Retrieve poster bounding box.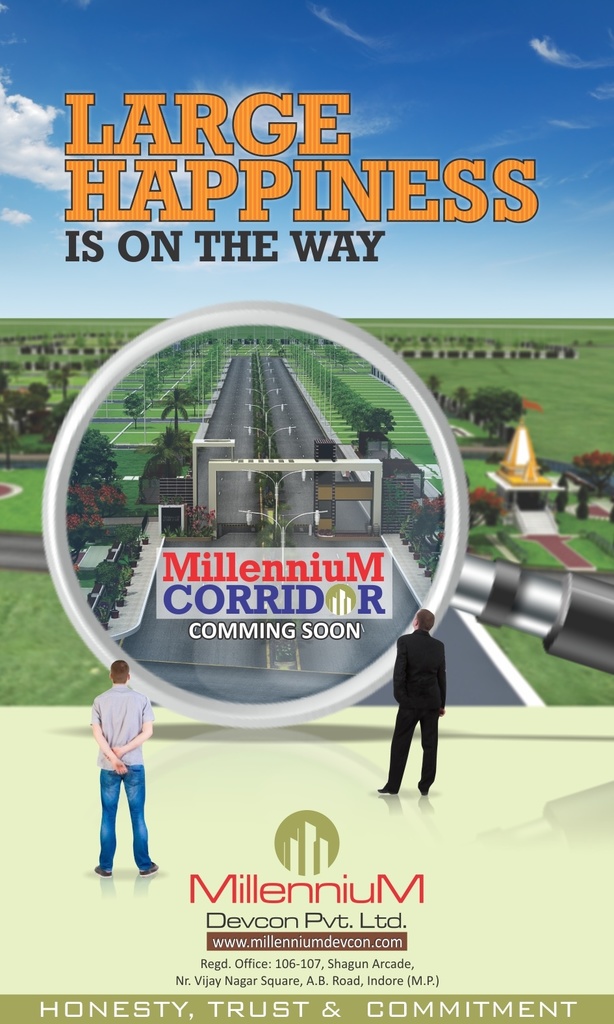
Bounding box: region(0, 0, 613, 1023).
